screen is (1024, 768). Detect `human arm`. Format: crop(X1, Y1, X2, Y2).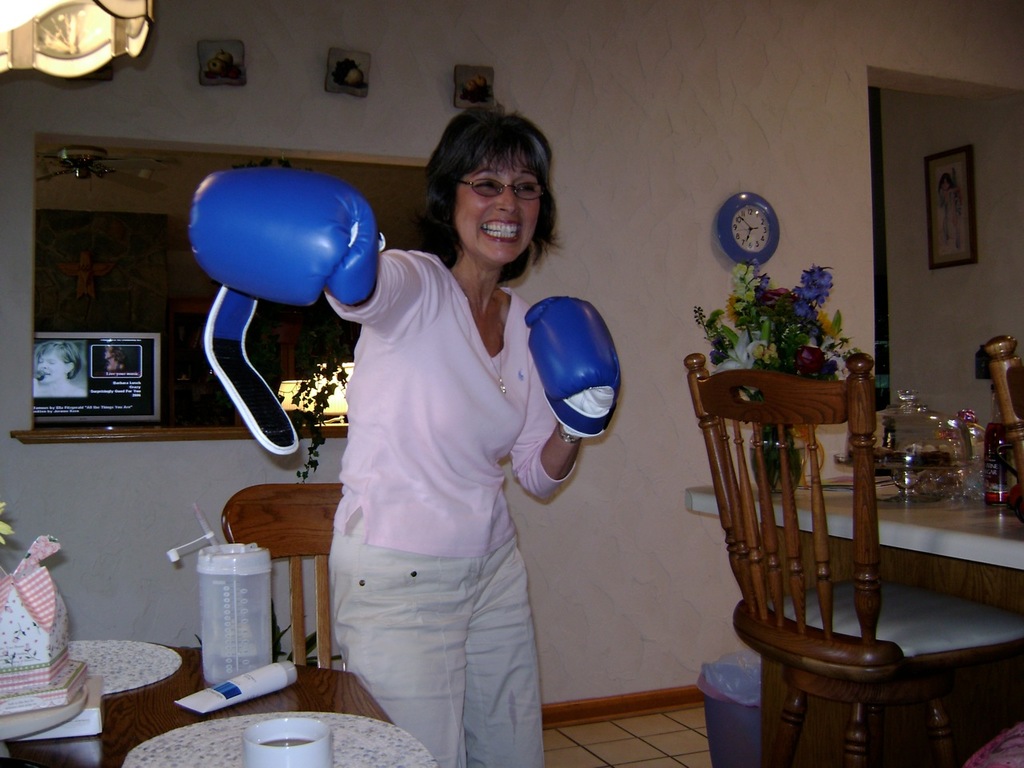
crop(523, 354, 619, 459).
